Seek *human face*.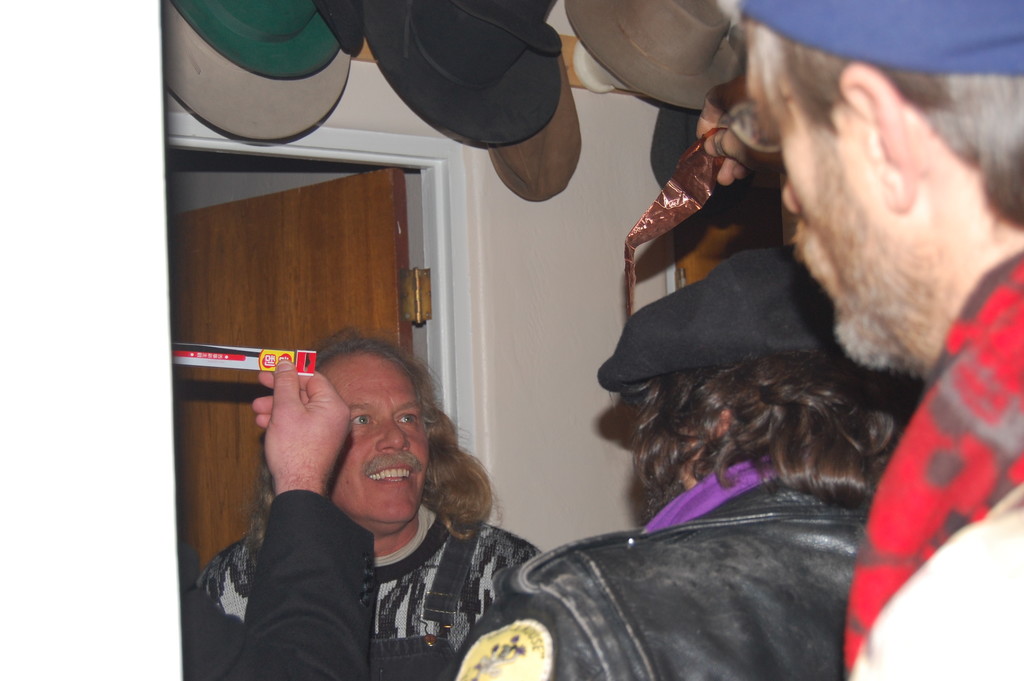
332,351,429,519.
